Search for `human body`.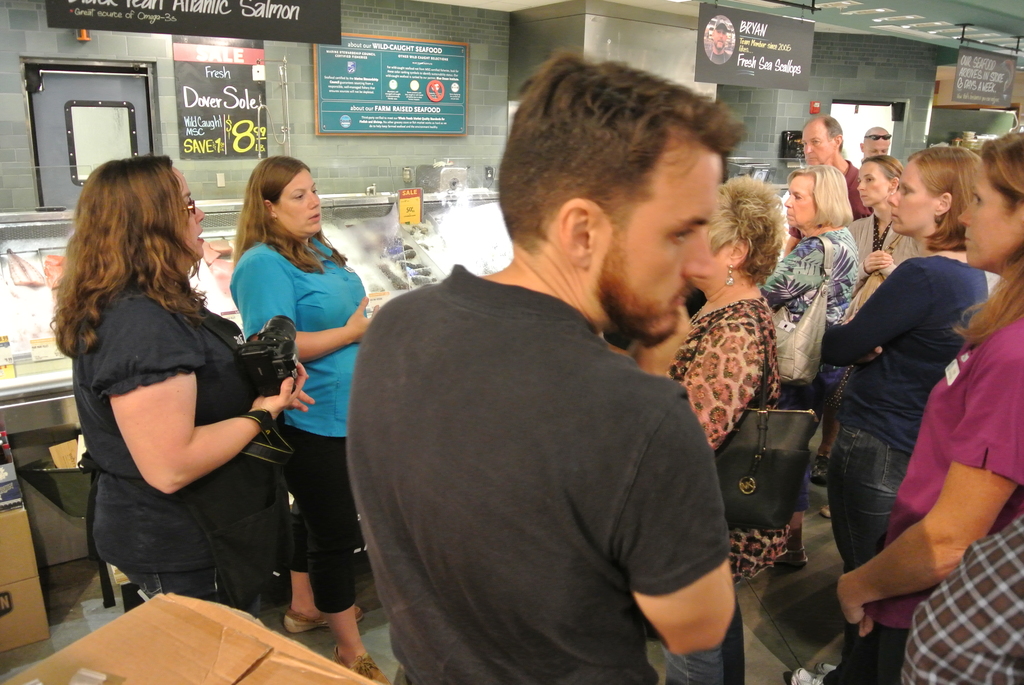
Found at l=72, t=190, r=287, b=626.
